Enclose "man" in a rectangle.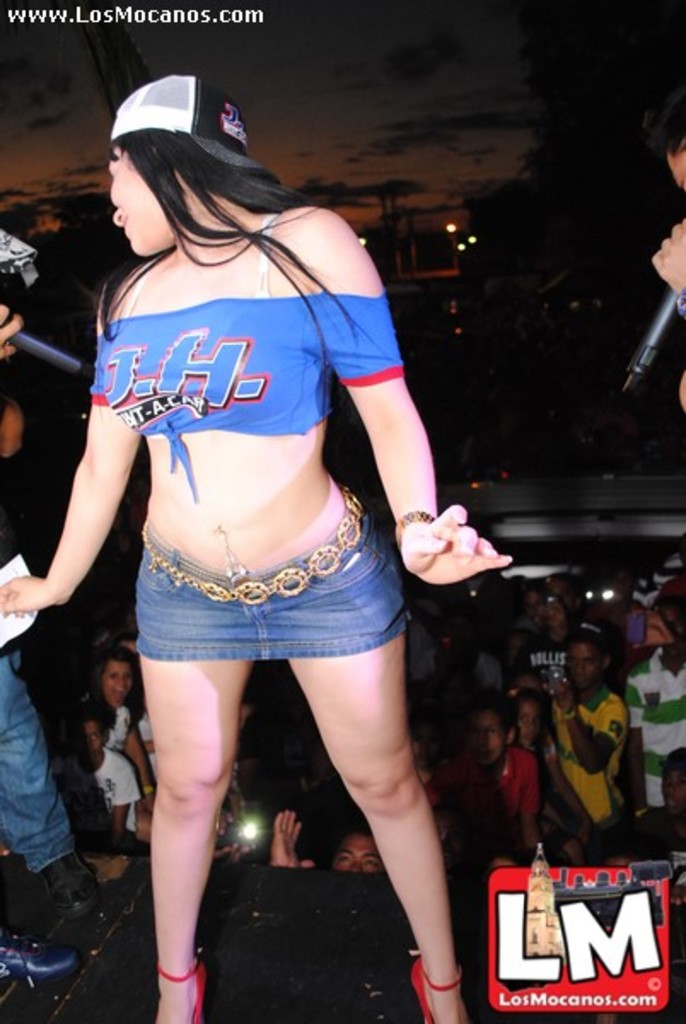
box(546, 630, 628, 823).
